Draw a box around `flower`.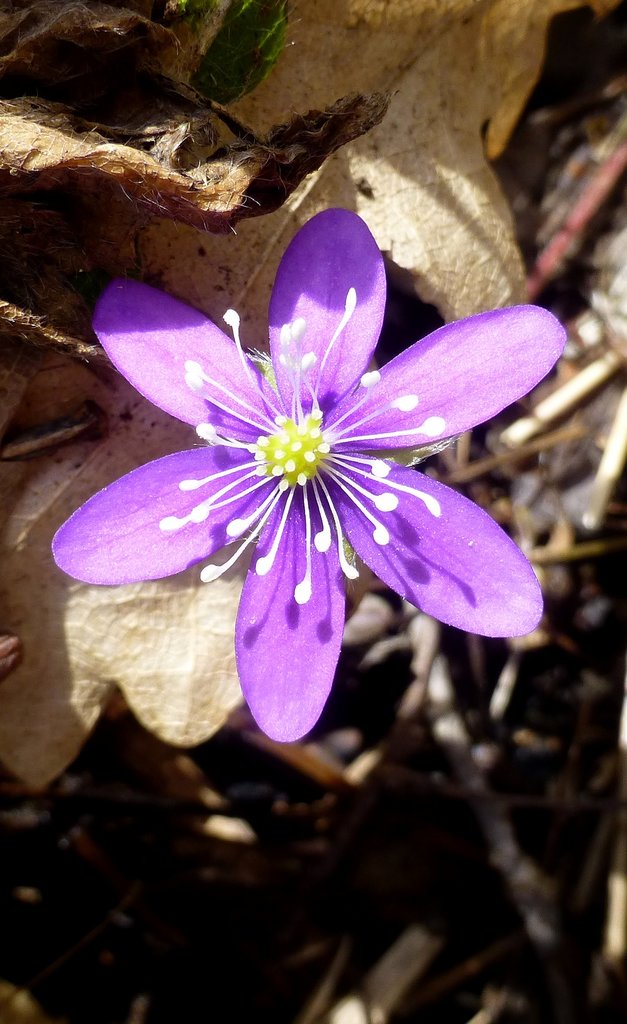
bbox=(49, 205, 573, 737).
